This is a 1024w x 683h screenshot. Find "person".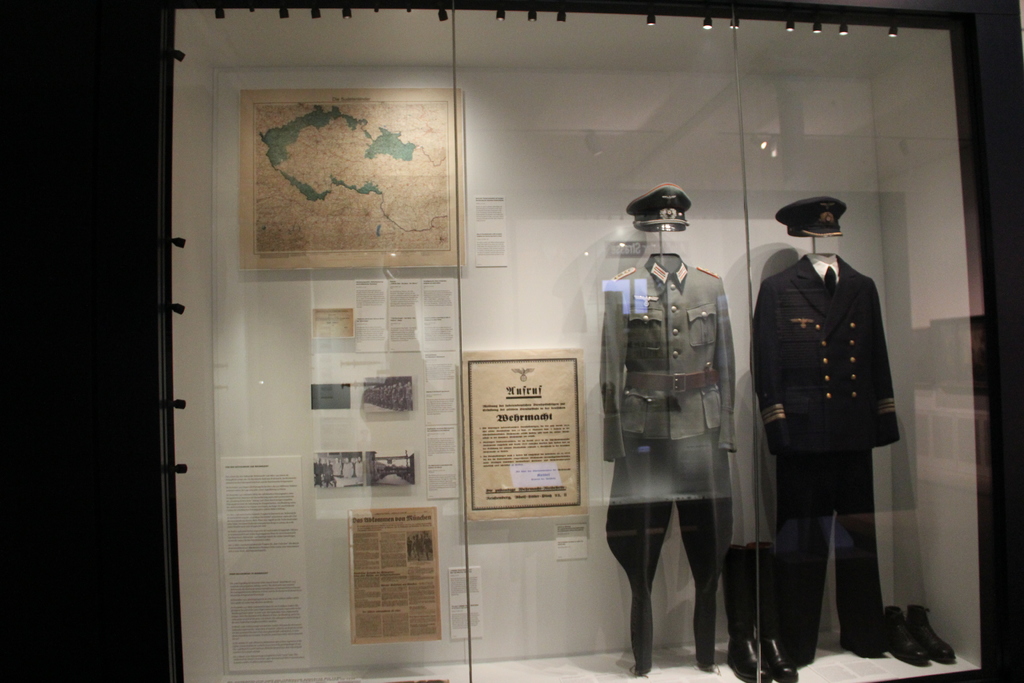
Bounding box: bbox=[756, 195, 906, 671].
